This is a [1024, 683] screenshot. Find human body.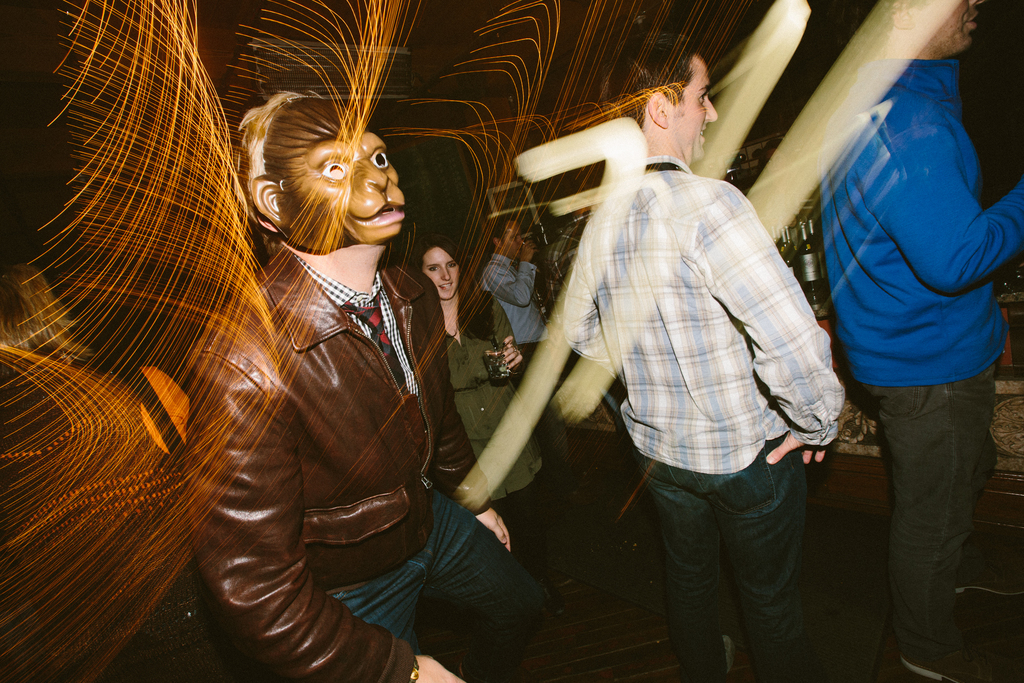
Bounding box: {"left": 186, "top": 85, "right": 476, "bottom": 682}.
